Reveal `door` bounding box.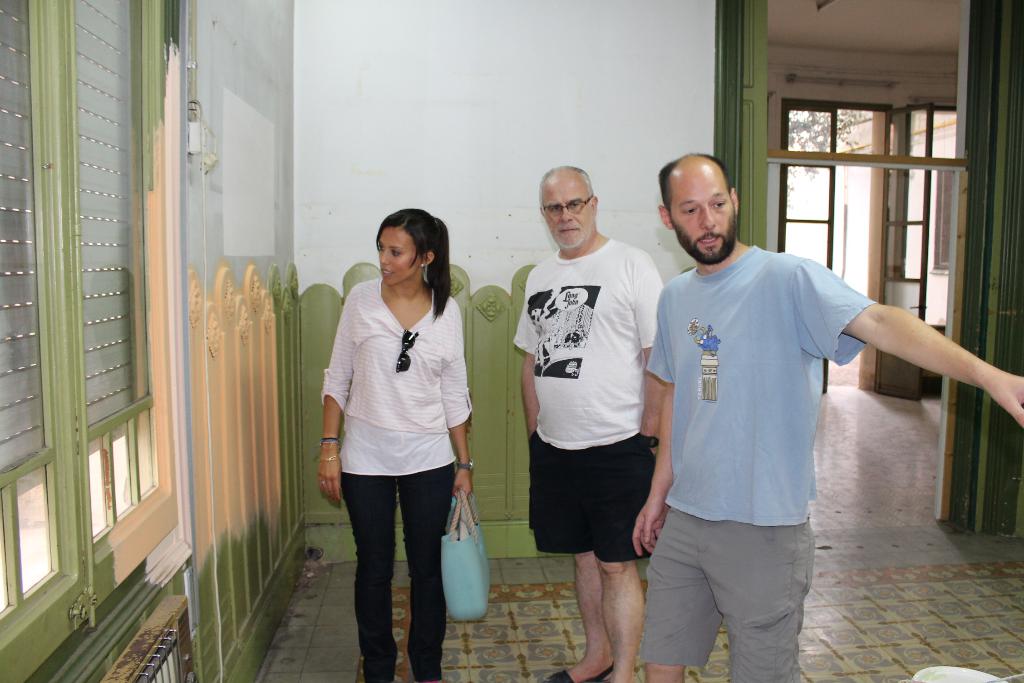
Revealed: (778,164,835,391).
